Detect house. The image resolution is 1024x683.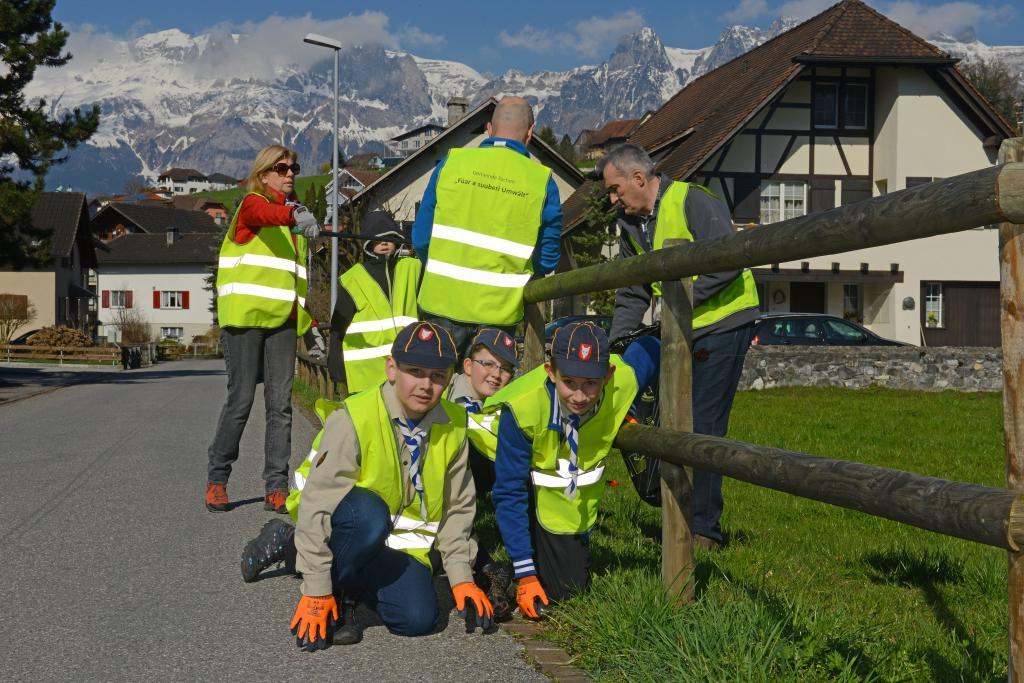
crop(0, 195, 93, 342).
